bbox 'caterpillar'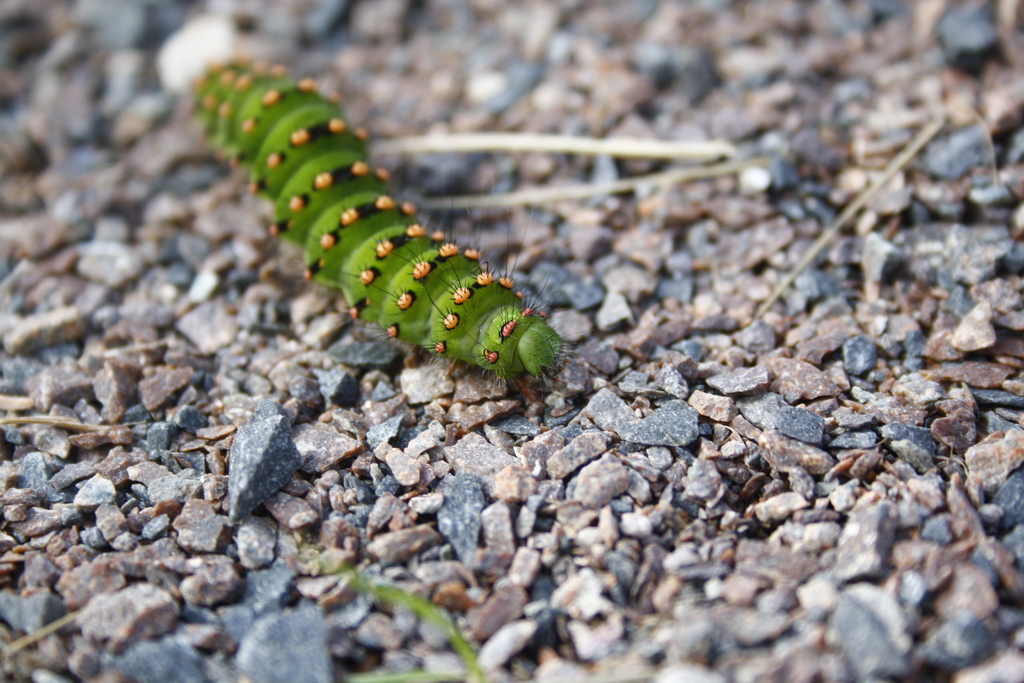
BBox(182, 53, 582, 404)
